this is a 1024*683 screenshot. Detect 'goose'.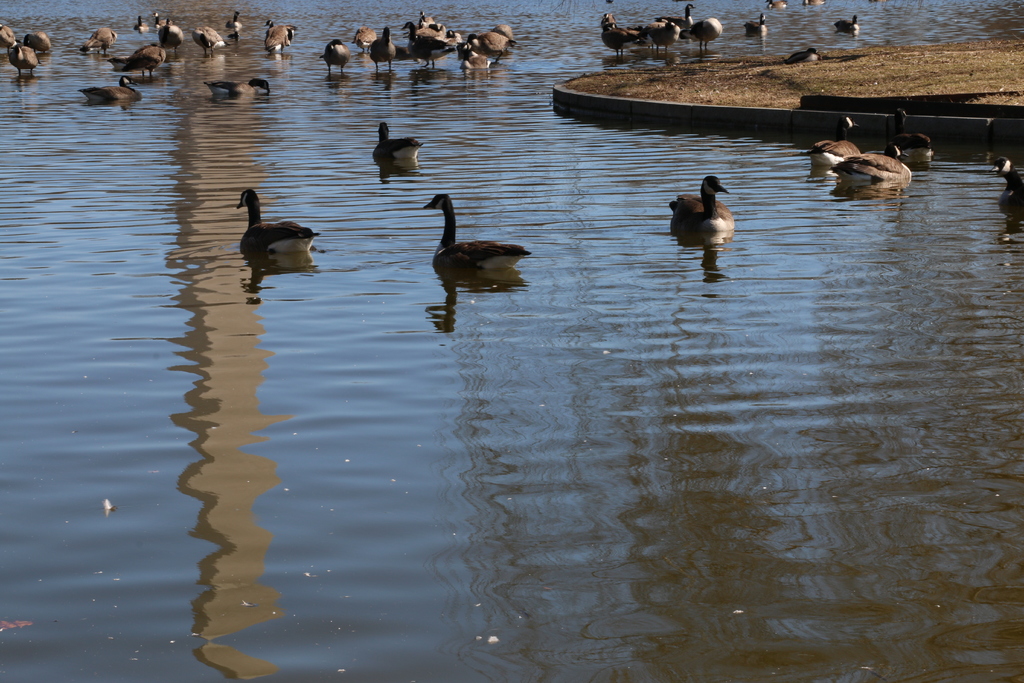
locate(365, 120, 420, 174).
